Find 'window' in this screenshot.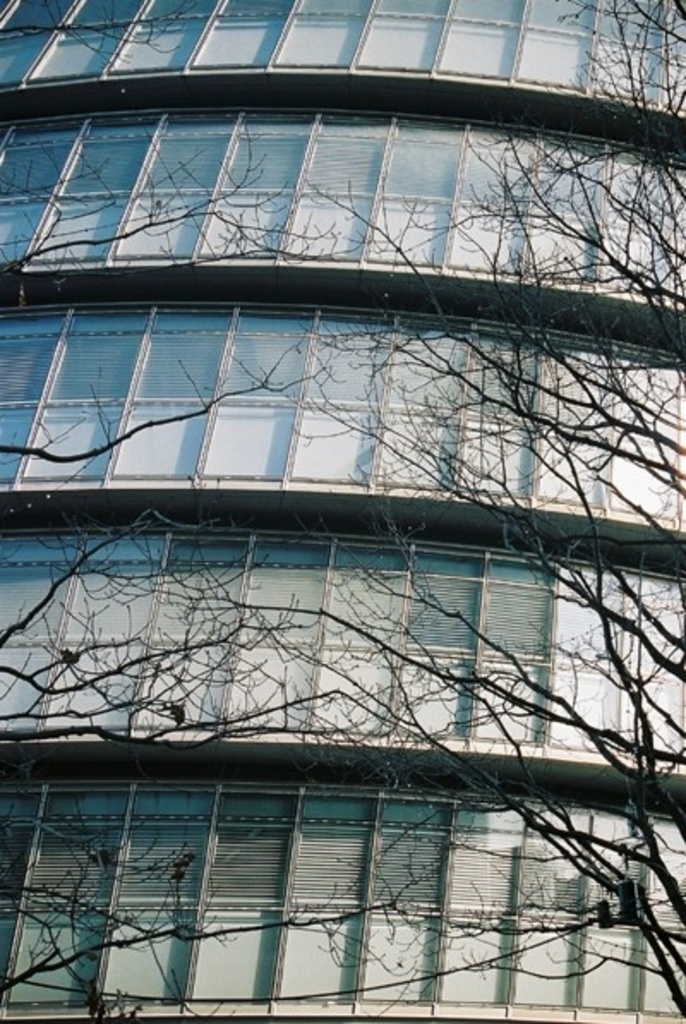
The bounding box for 'window' is box=[533, 137, 602, 211].
